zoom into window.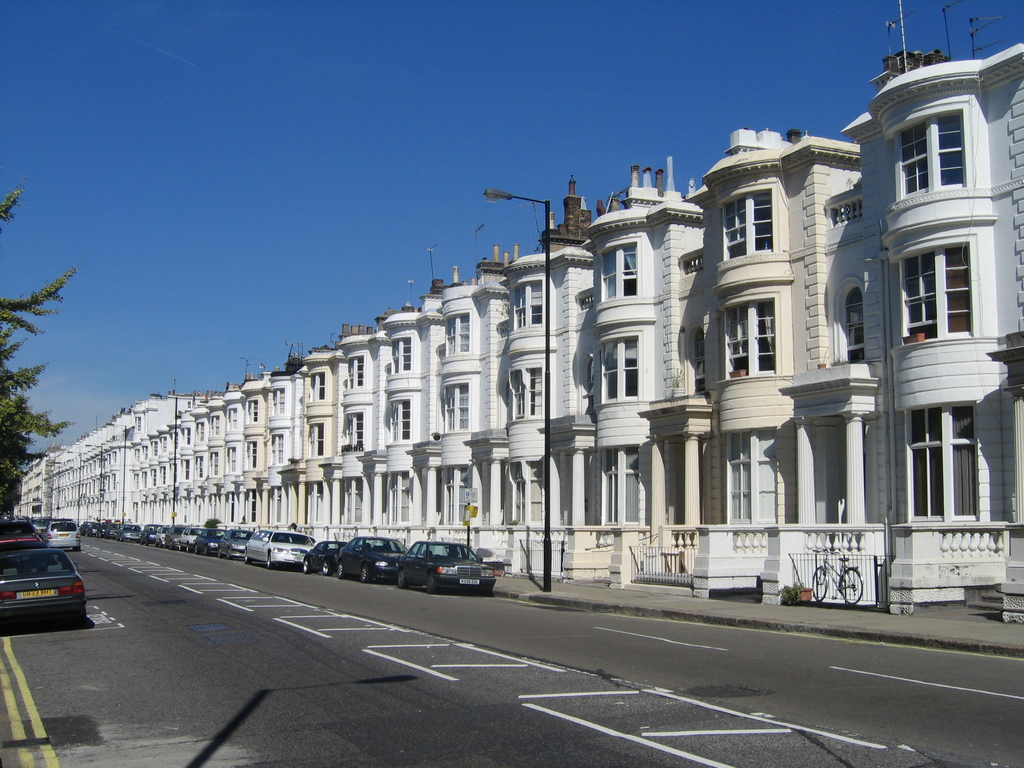
Zoom target: bbox(906, 402, 979, 524).
